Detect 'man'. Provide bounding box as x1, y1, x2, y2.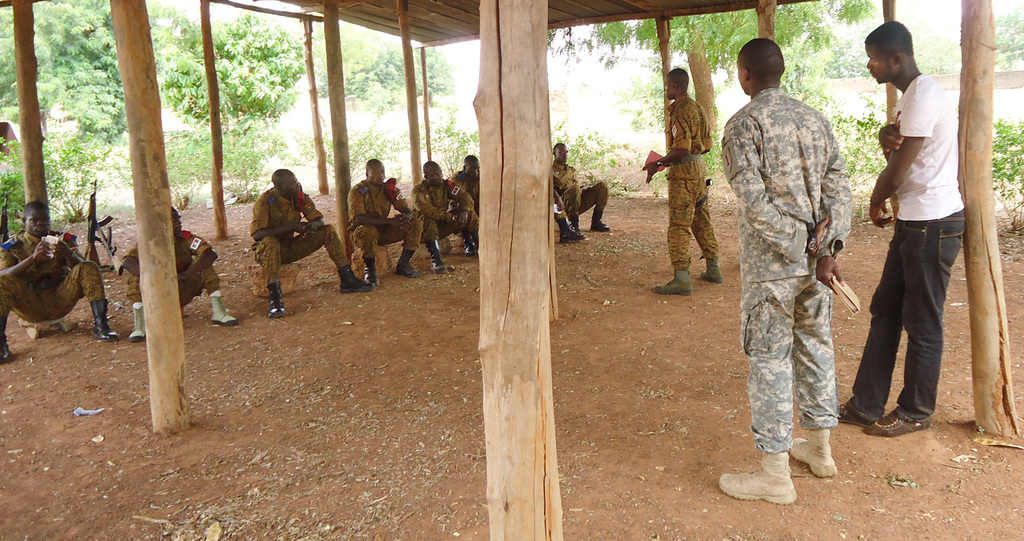
451, 149, 485, 212.
